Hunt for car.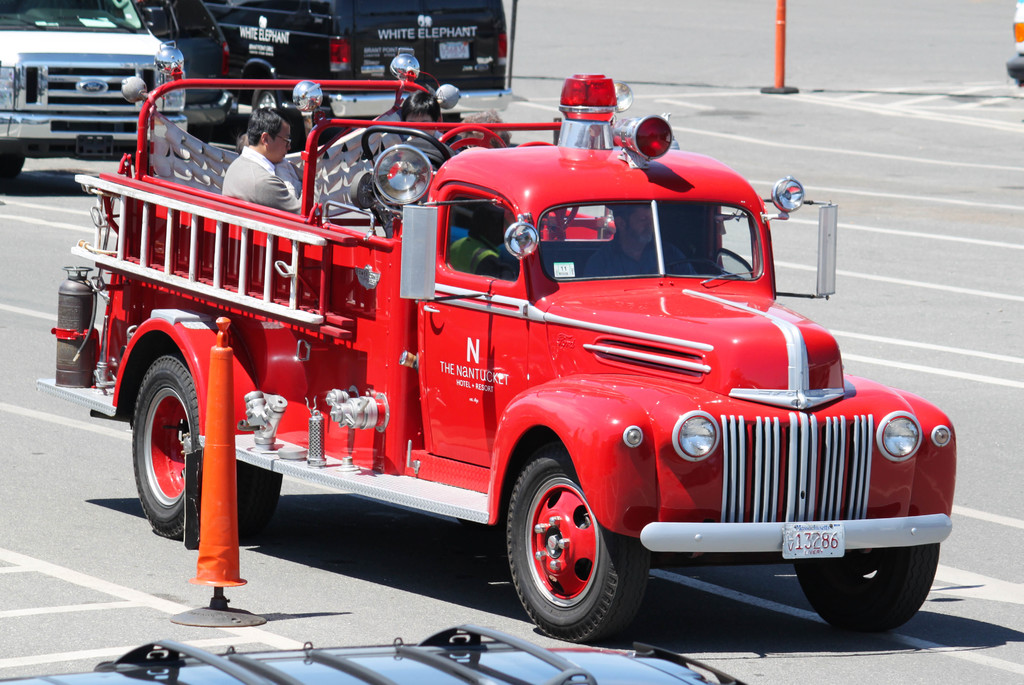
Hunted down at locate(136, 0, 237, 126).
